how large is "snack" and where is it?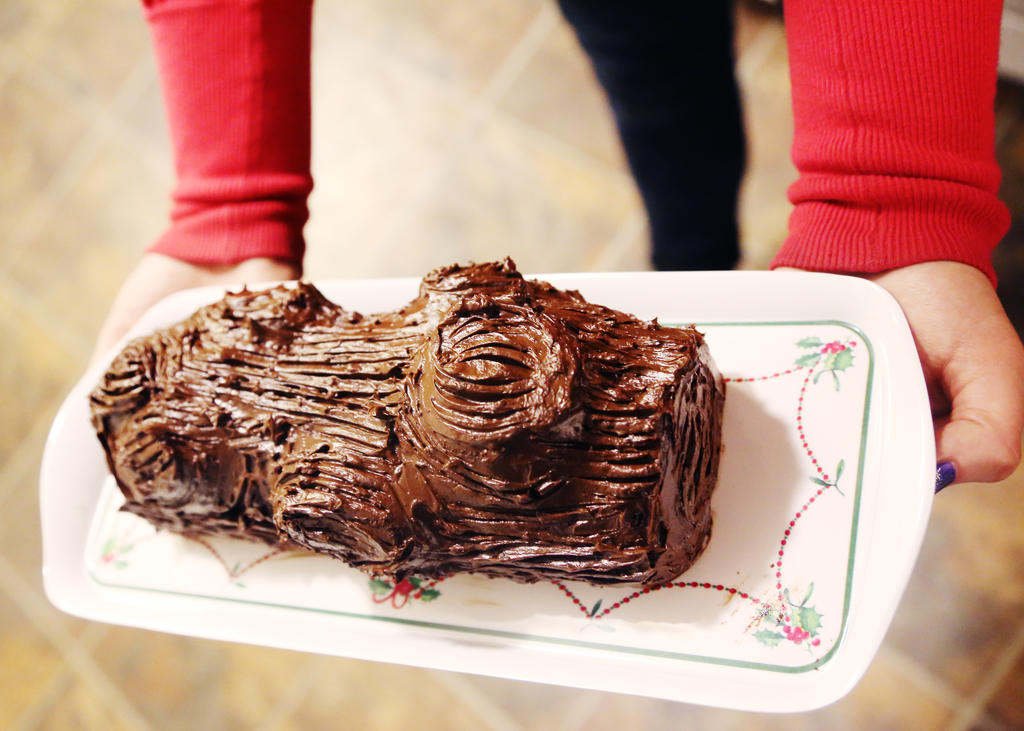
Bounding box: l=15, t=257, r=783, b=609.
